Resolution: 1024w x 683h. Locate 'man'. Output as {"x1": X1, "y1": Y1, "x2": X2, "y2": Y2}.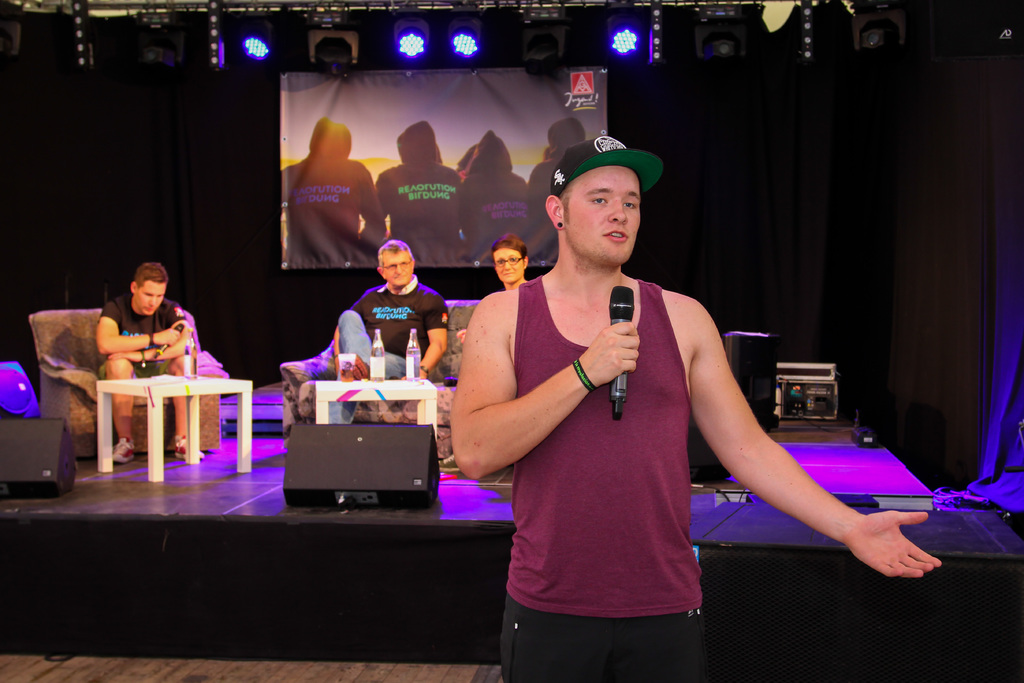
{"x1": 332, "y1": 239, "x2": 460, "y2": 382}.
